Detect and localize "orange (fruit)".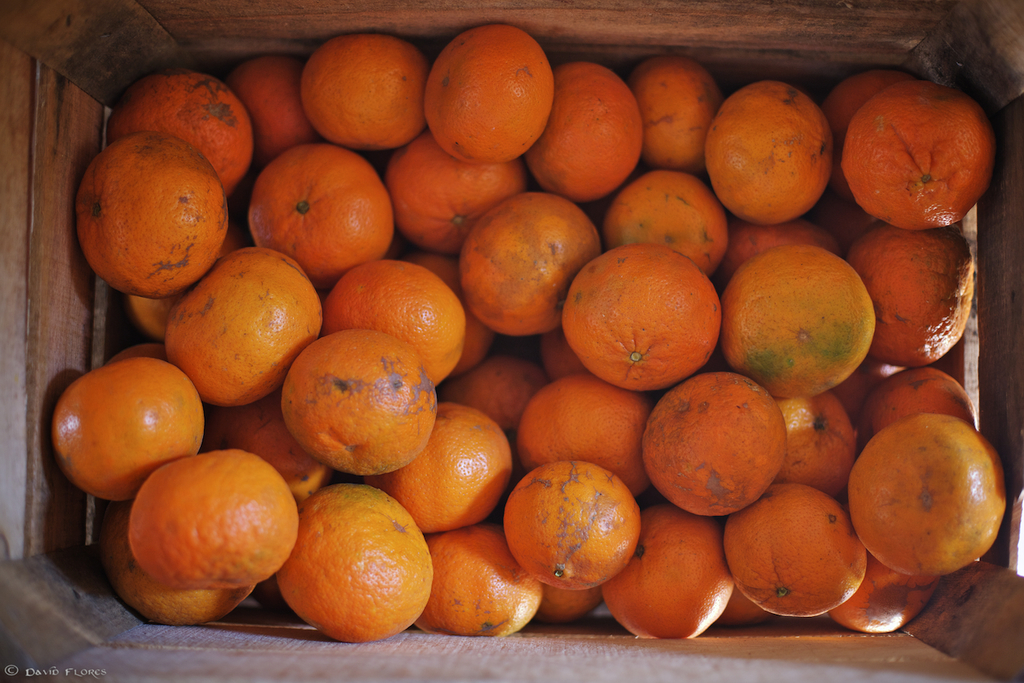
Localized at crop(115, 533, 238, 625).
